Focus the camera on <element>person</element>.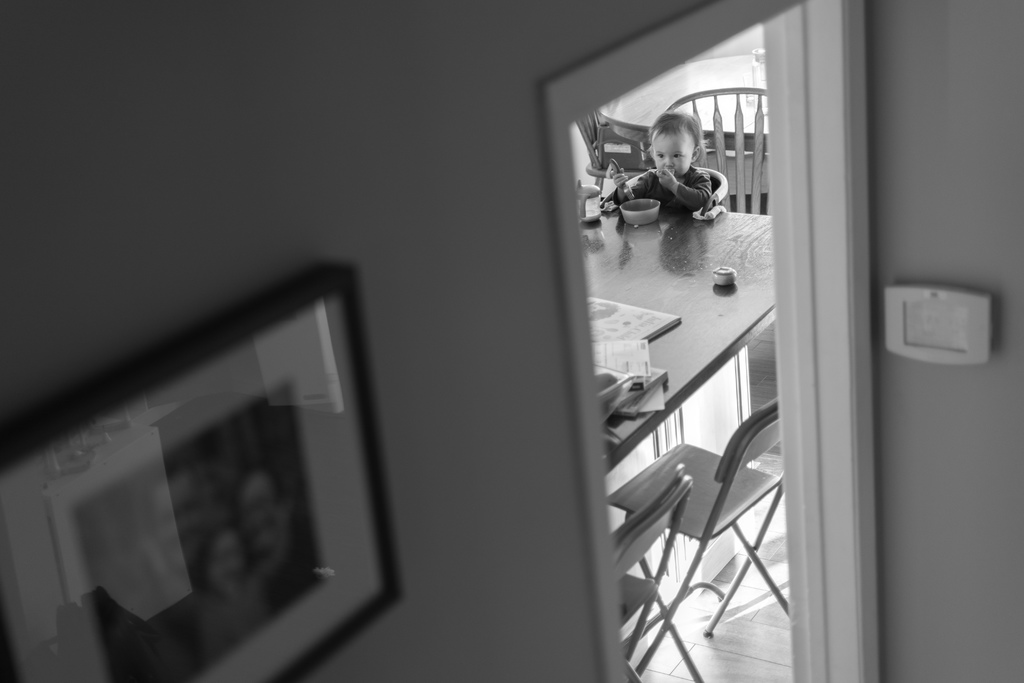
Focus region: (left=607, top=106, right=717, bottom=215).
